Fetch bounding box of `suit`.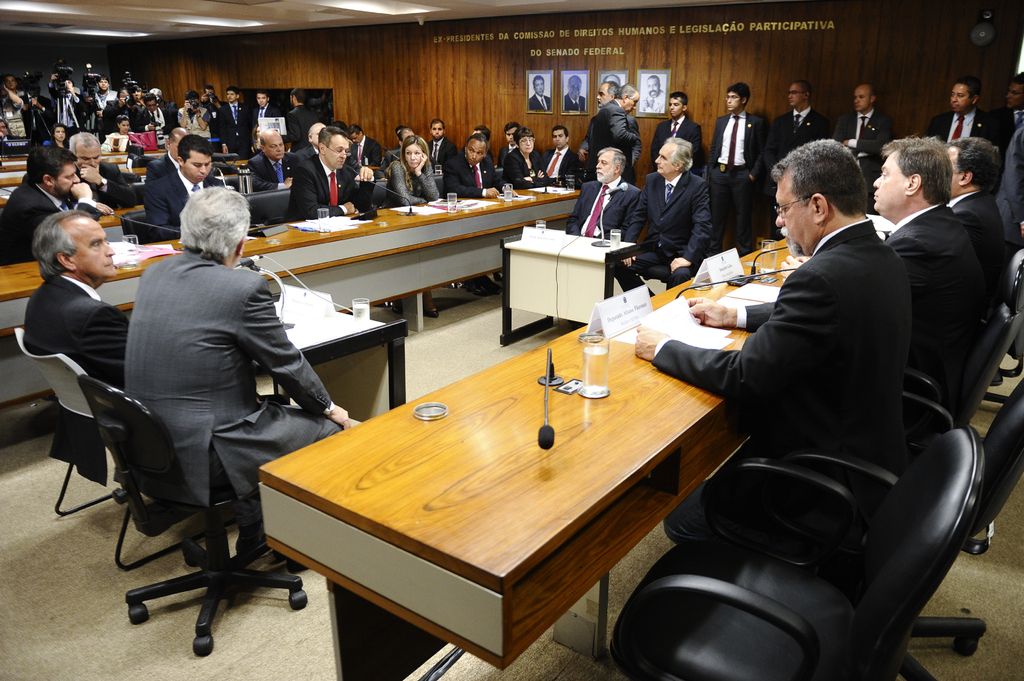
Bbox: <box>134,104,172,133</box>.
